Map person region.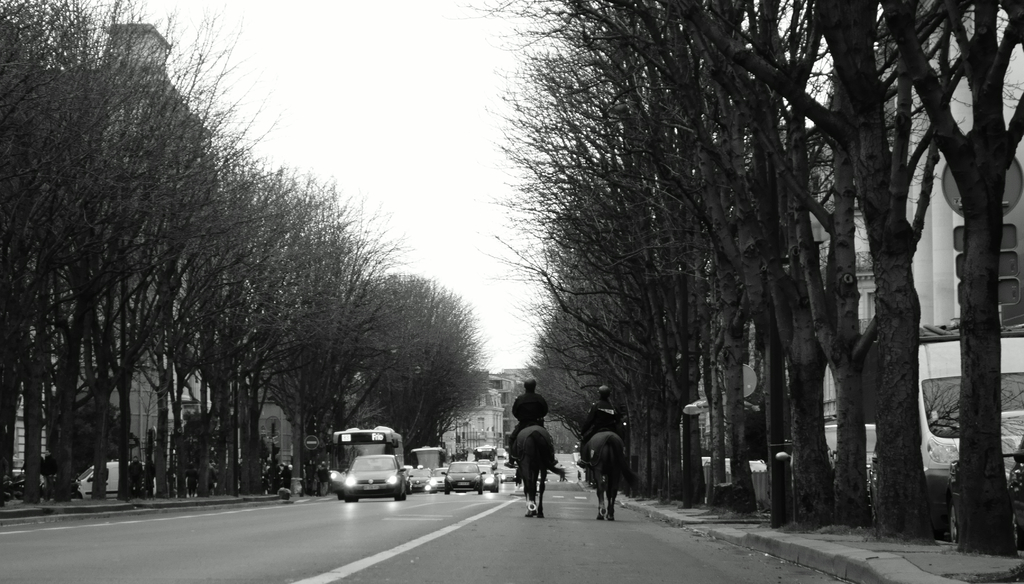
Mapped to [584, 381, 628, 473].
